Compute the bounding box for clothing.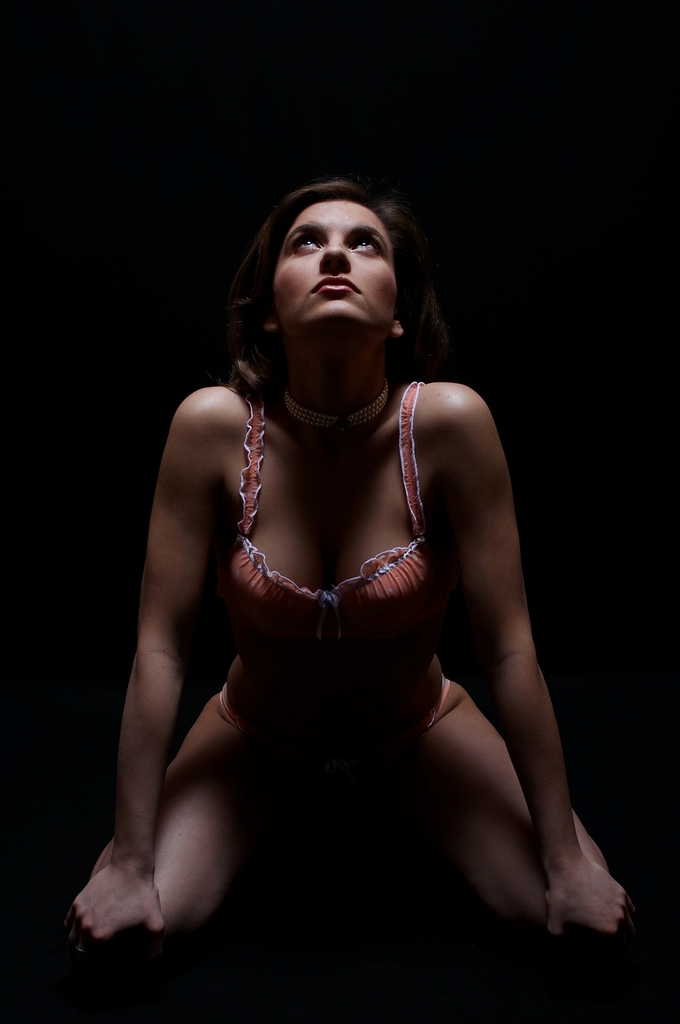
217,374,428,643.
